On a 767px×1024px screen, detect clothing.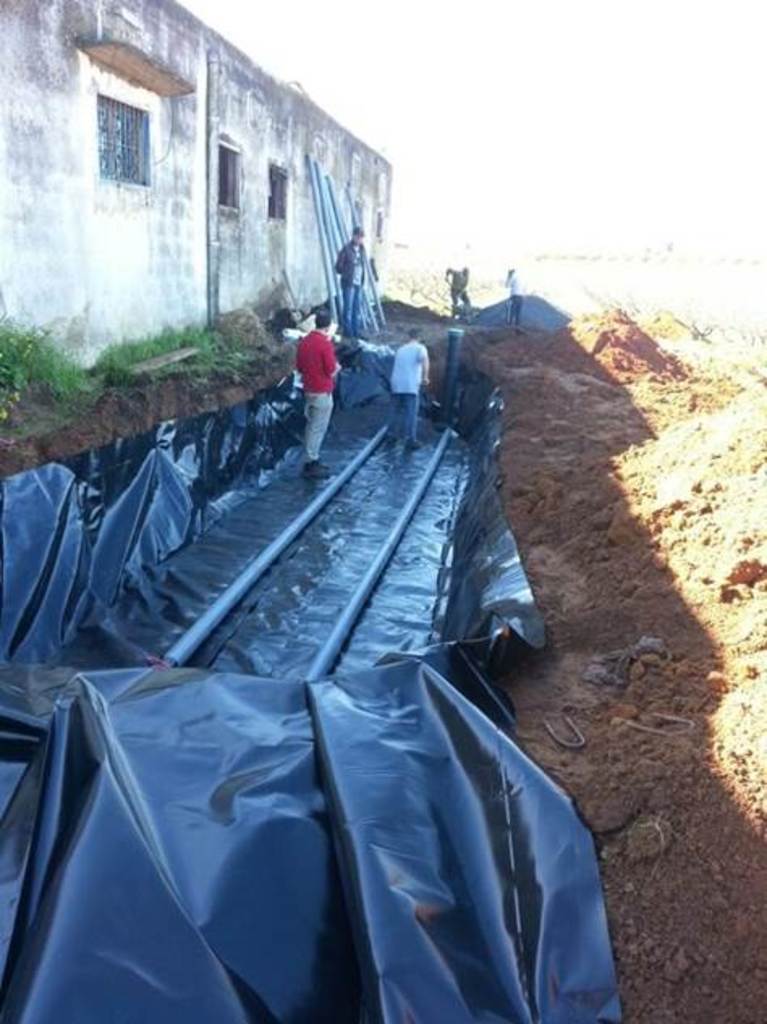
{"x1": 296, "y1": 328, "x2": 337, "y2": 464}.
